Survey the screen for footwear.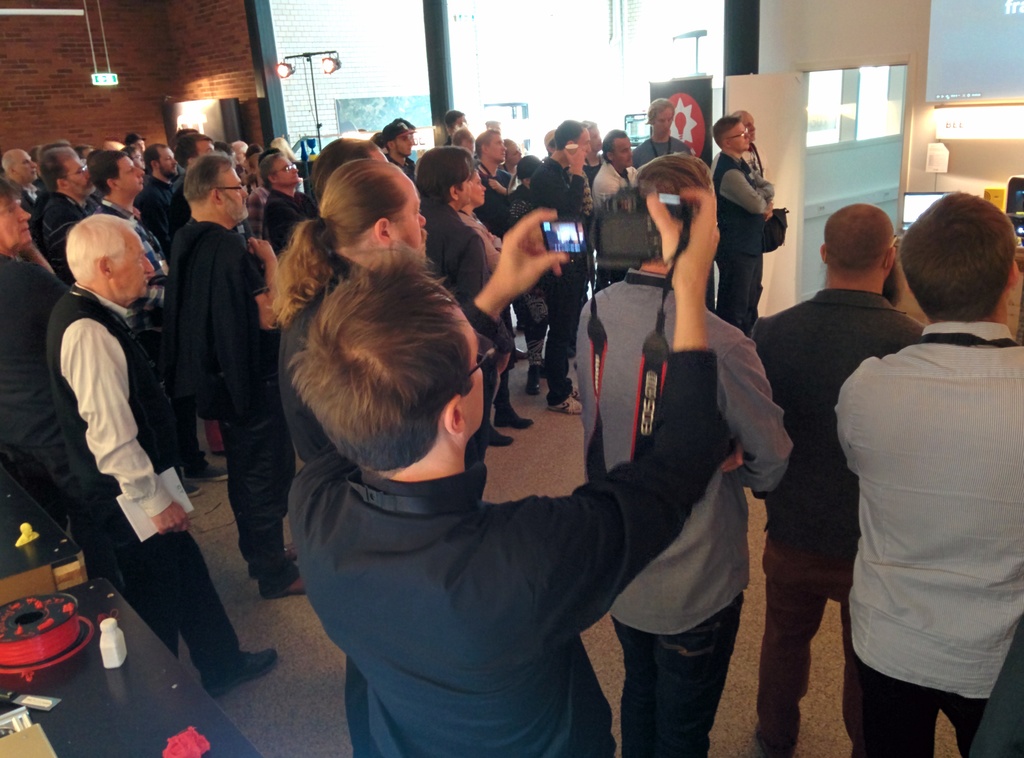
Survey found: rect(487, 423, 516, 450).
